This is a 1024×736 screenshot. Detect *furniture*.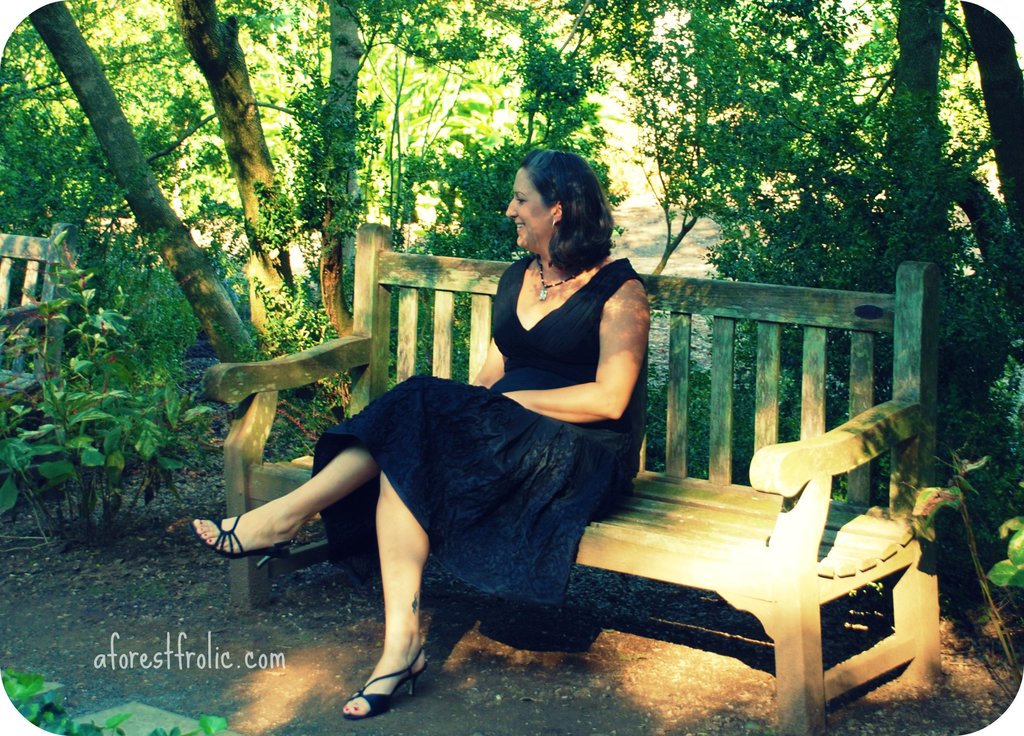
<bbox>200, 219, 939, 735</bbox>.
